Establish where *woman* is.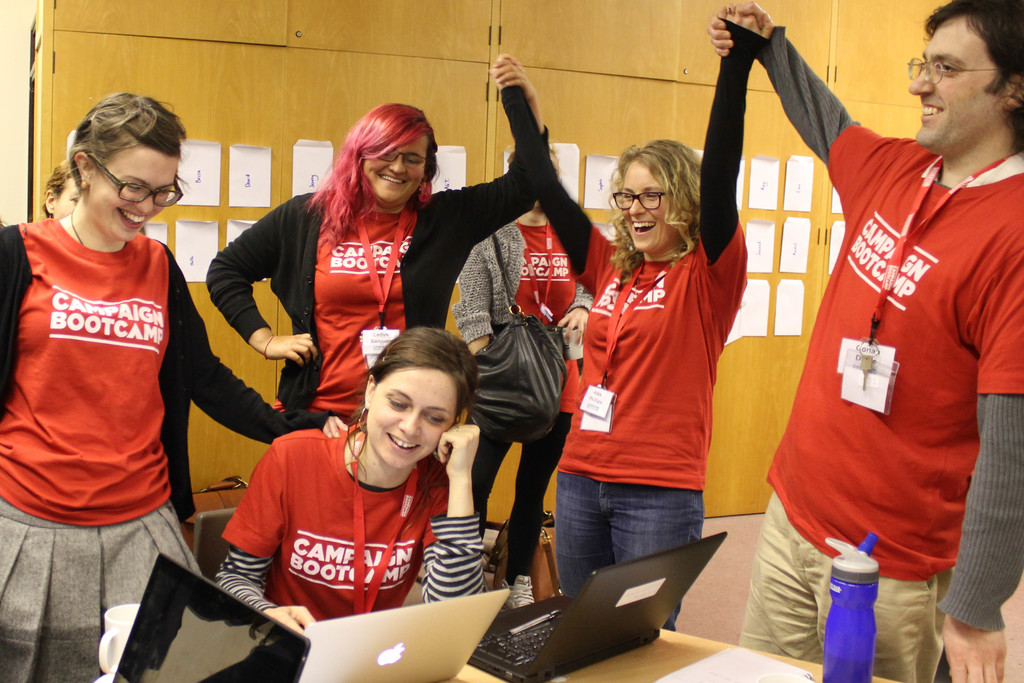
Established at [215, 327, 488, 635].
